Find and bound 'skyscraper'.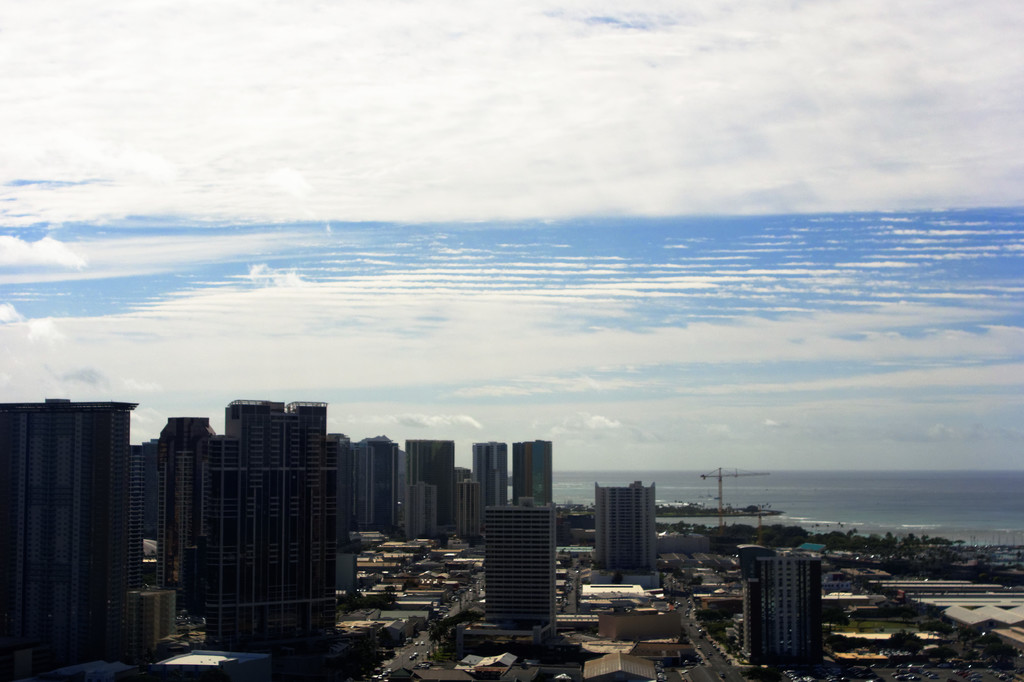
Bound: locate(588, 477, 668, 590).
